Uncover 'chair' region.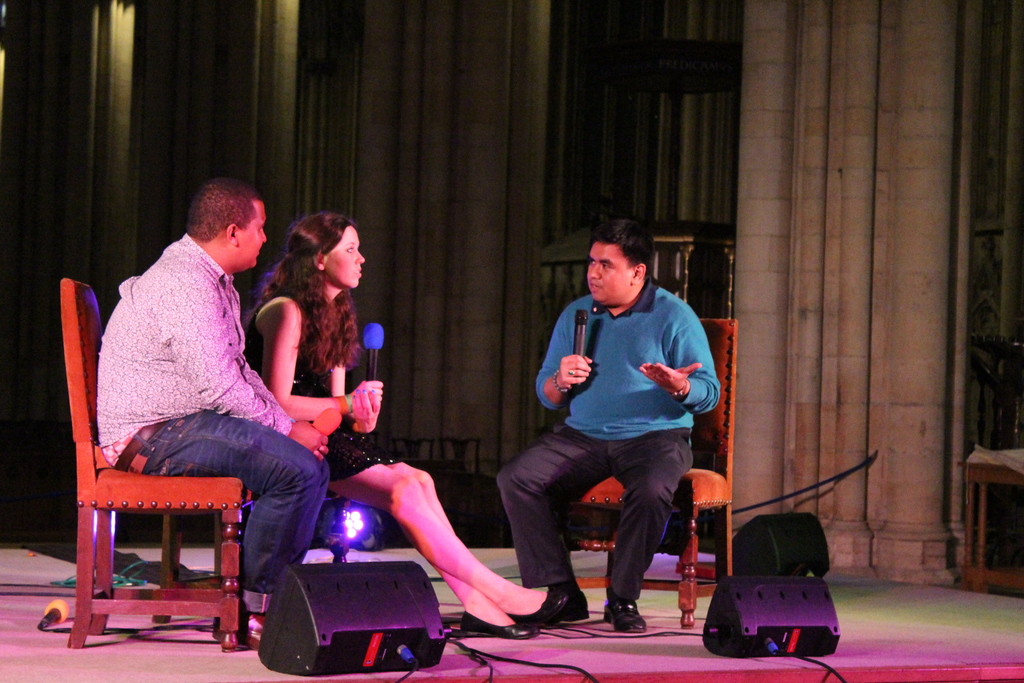
Uncovered: (559, 315, 735, 635).
